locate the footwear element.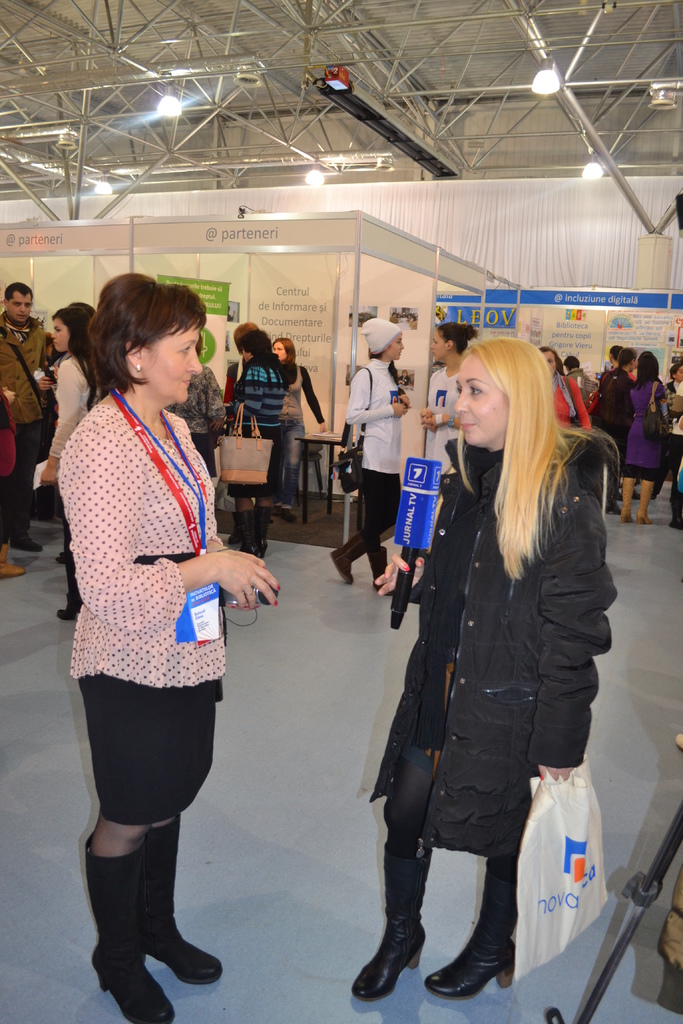
Element bbox: select_region(369, 547, 402, 603).
